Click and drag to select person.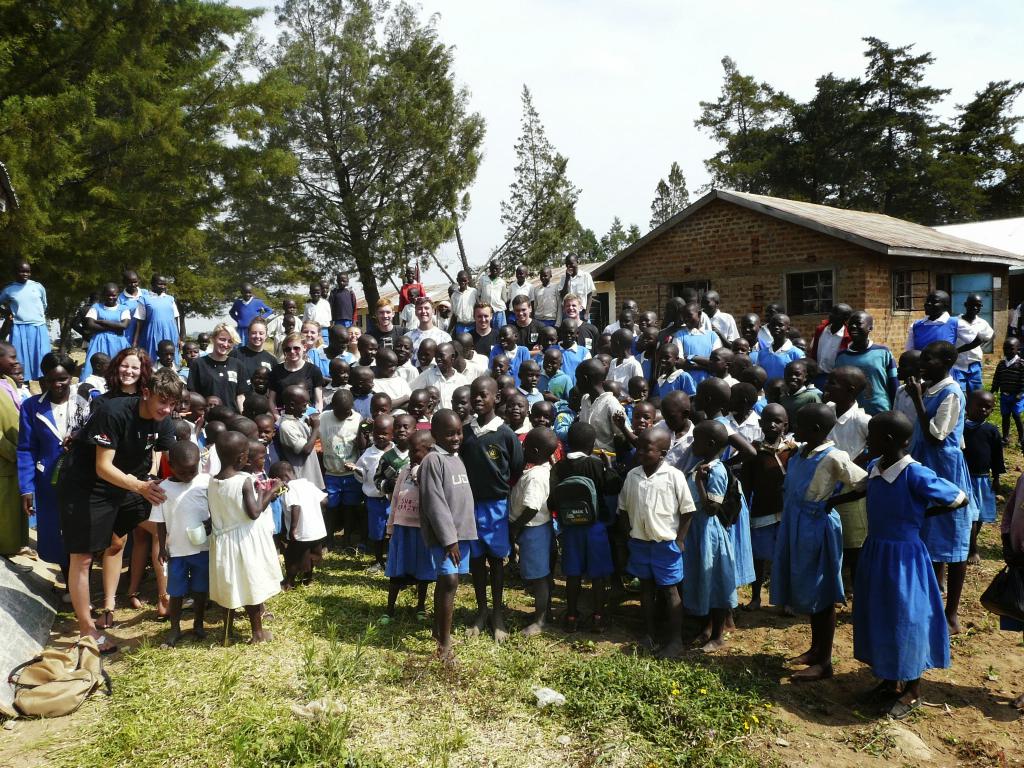
Selection: box(603, 324, 639, 390).
